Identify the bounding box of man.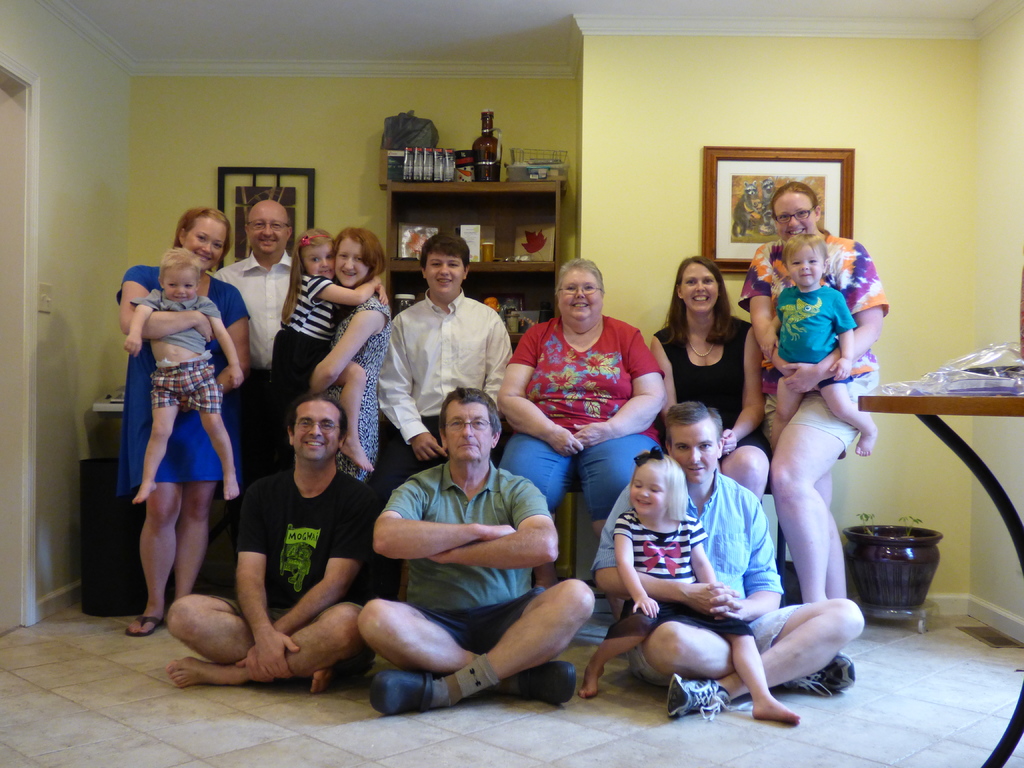
[left=214, top=200, right=372, bottom=509].
